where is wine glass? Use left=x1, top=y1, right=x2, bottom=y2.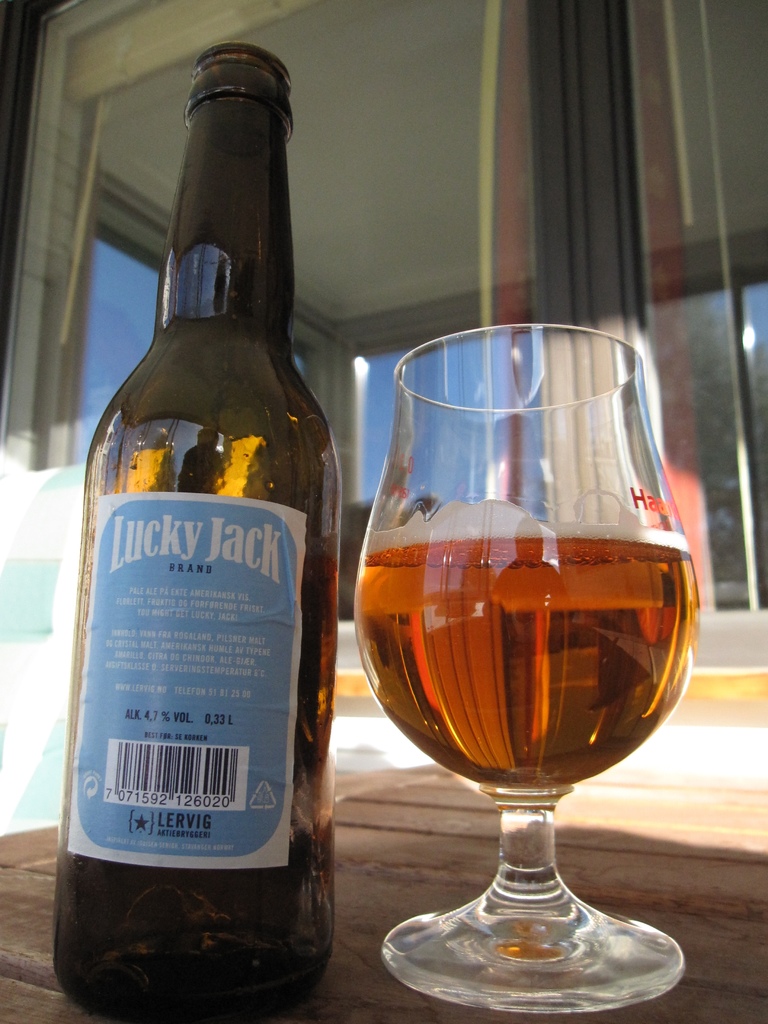
left=355, top=319, right=699, bottom=1005.
